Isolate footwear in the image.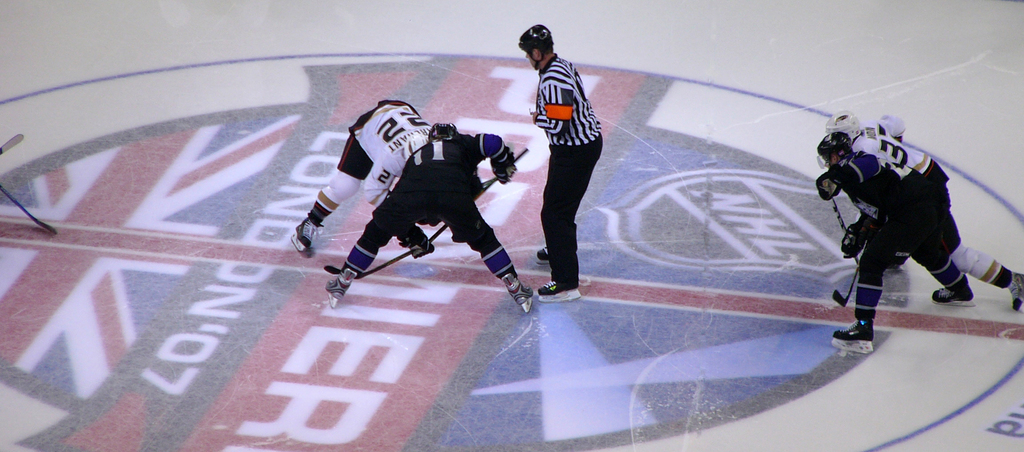
Isolated region: select_region(1009, 268, 1023, 309).
